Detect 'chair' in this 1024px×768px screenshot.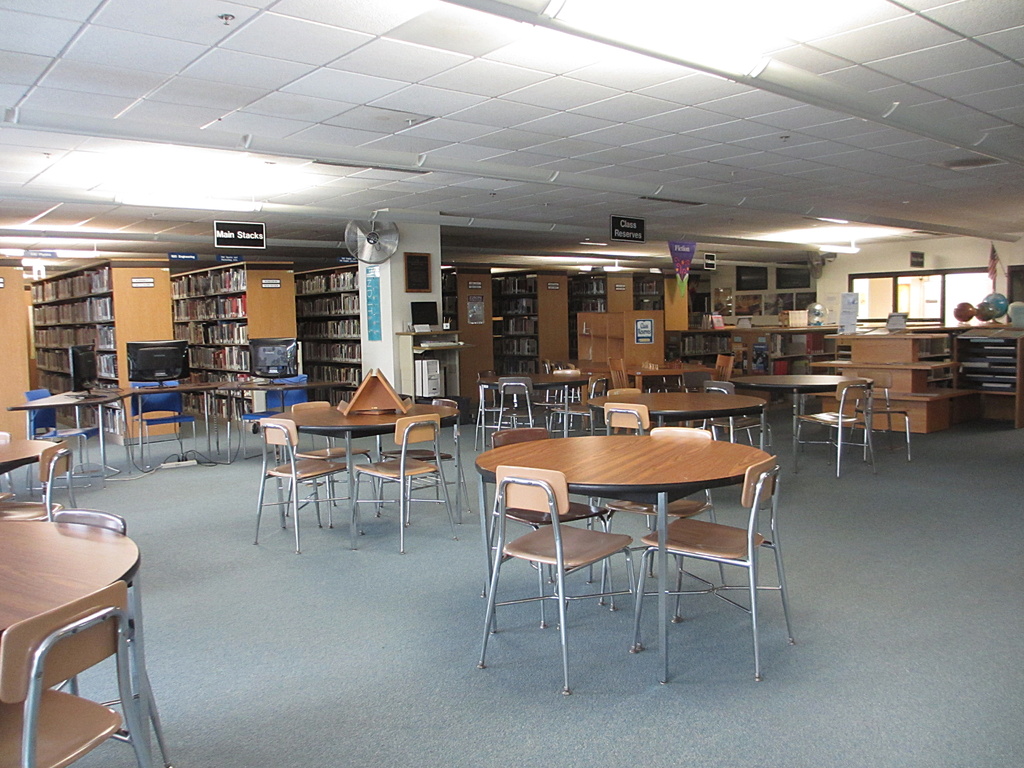
Detection: 122, 380, 202, 465.
